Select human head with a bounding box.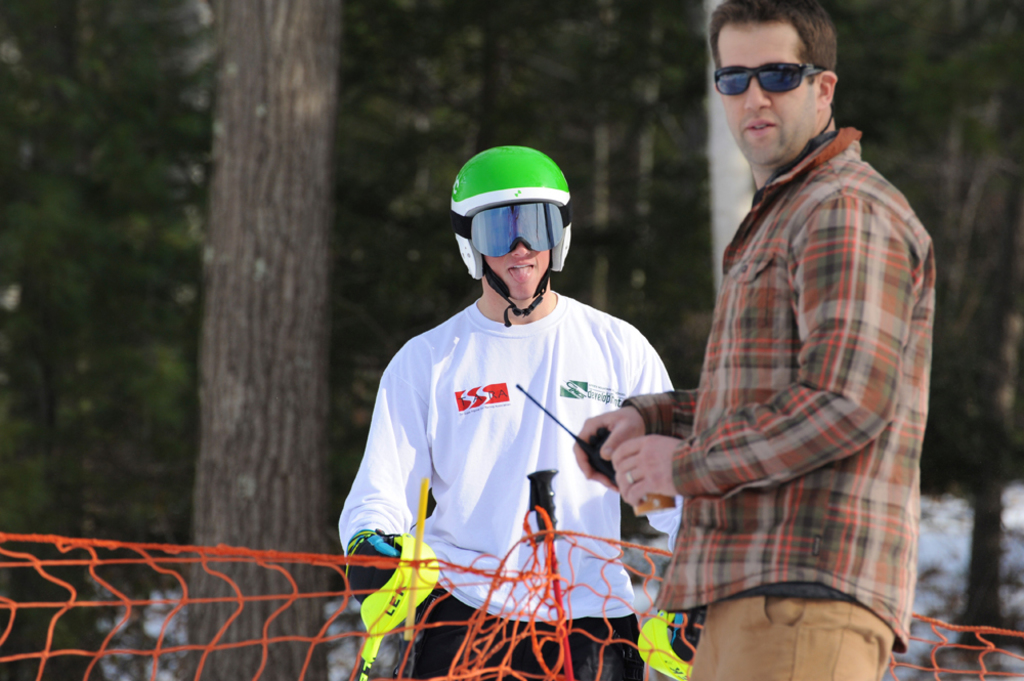
{"left": 708, "top": 0, "right": 839, "bottom": 168}.
